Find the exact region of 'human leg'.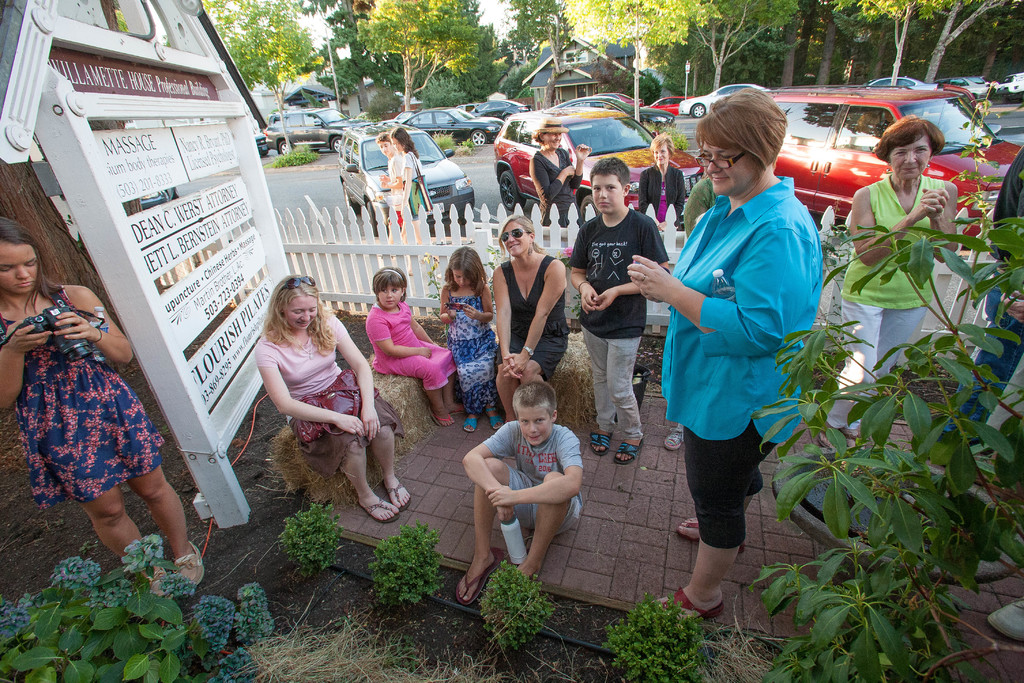
Exact region: [490, 325, 518, 418].
